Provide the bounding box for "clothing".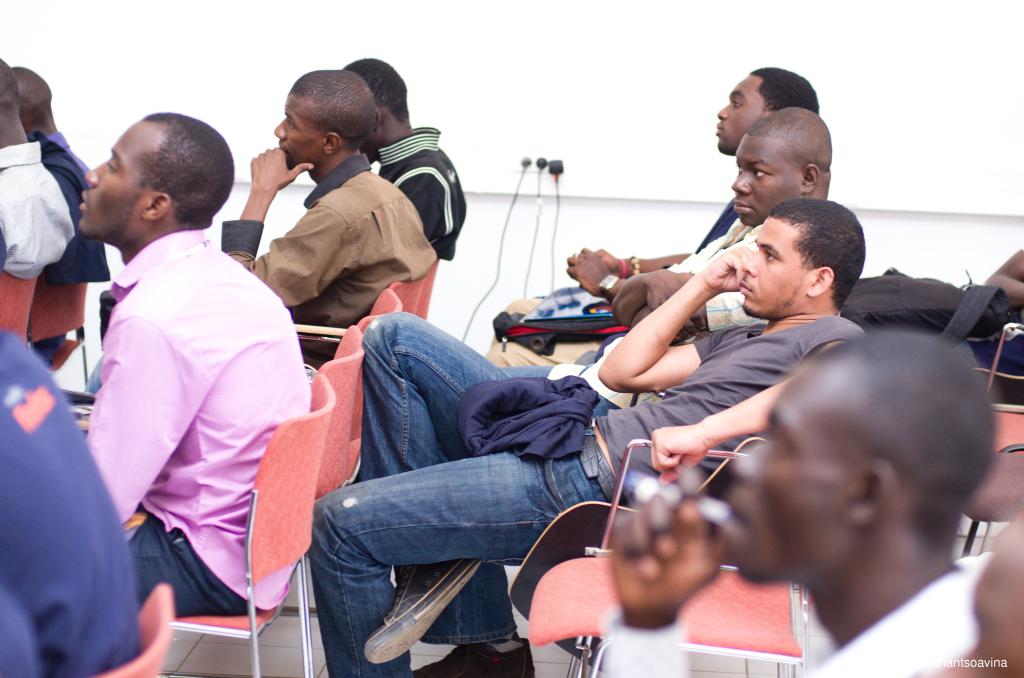
<bbox>964, 304, 1023, 409</bbox>.
